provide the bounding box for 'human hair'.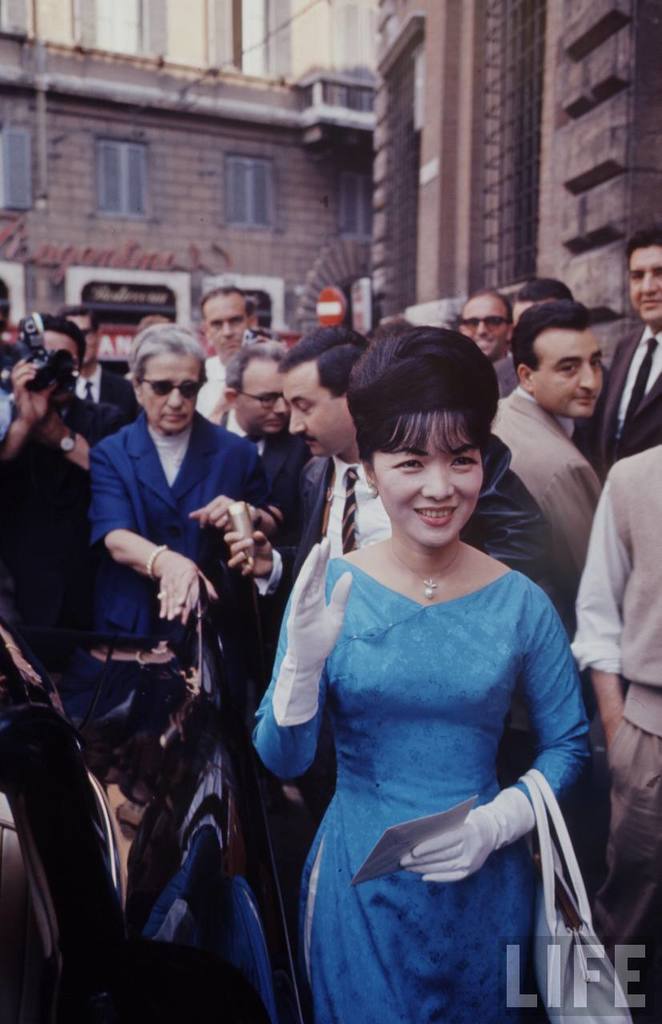
{"left": 617, "top": 228, "right": 661, "bottom": 316}.
